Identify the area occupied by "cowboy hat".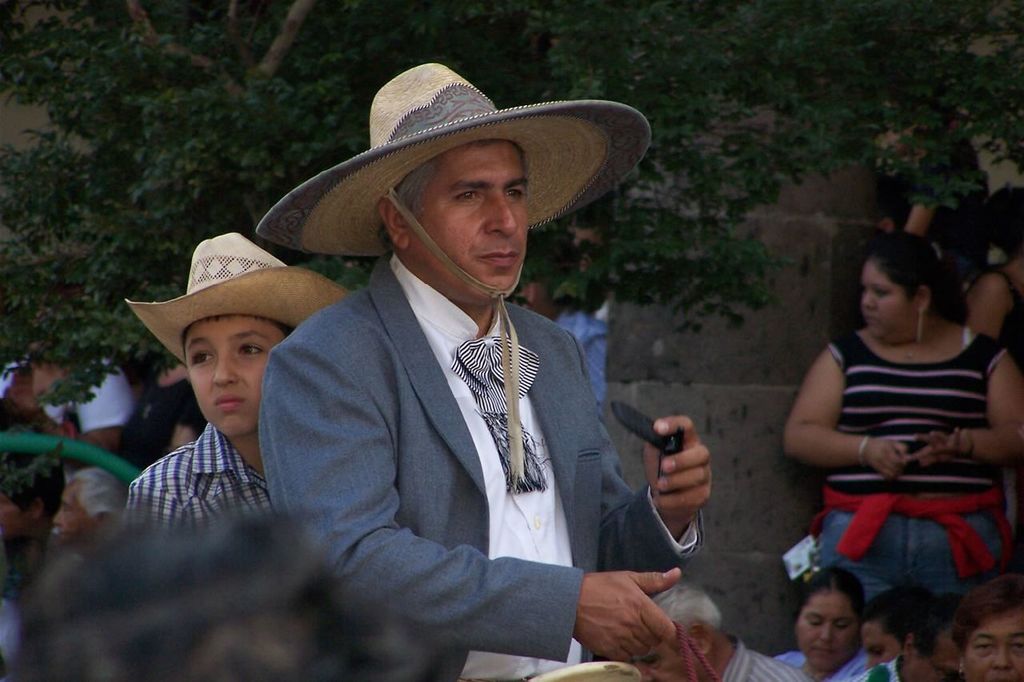
Area: BBox(130, 223, 338, 322).
